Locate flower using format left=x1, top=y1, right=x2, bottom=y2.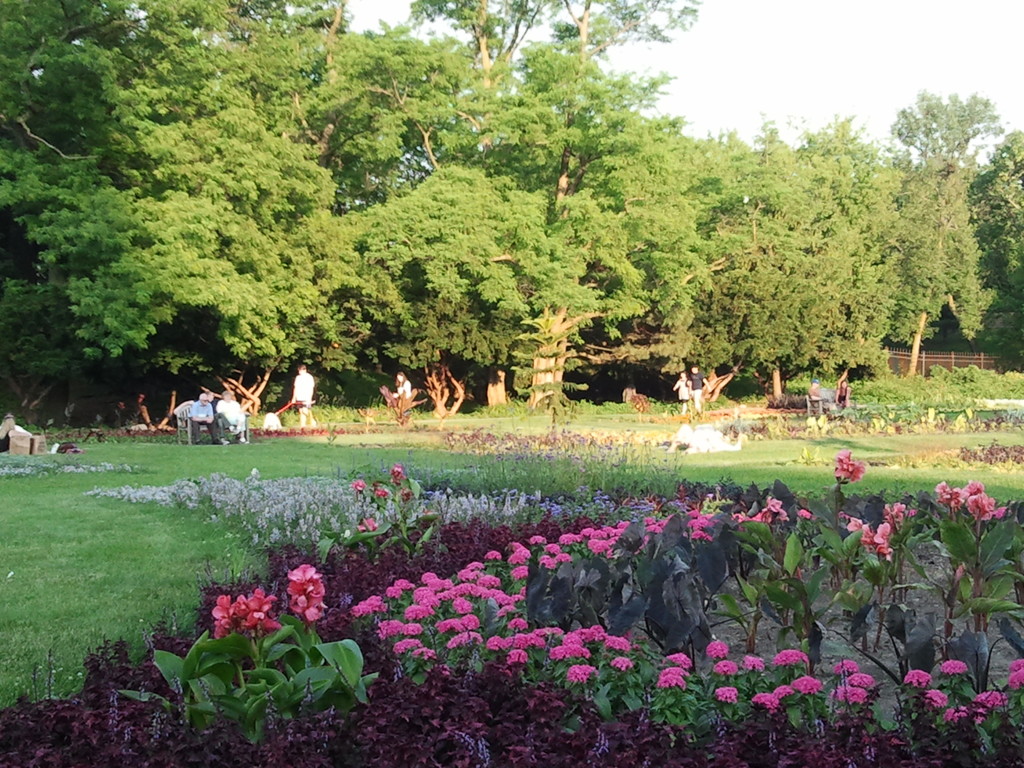
left=776, top=683, right=802, bottom=699.
